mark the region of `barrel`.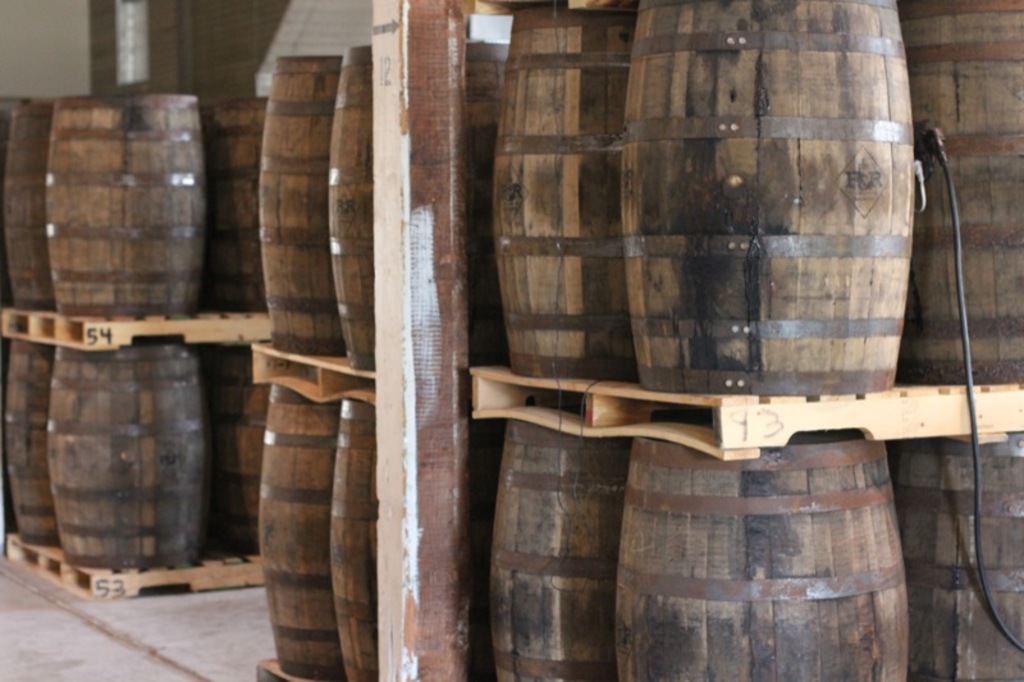
Region: (left=492, top=418, right=640, bottom=681).
